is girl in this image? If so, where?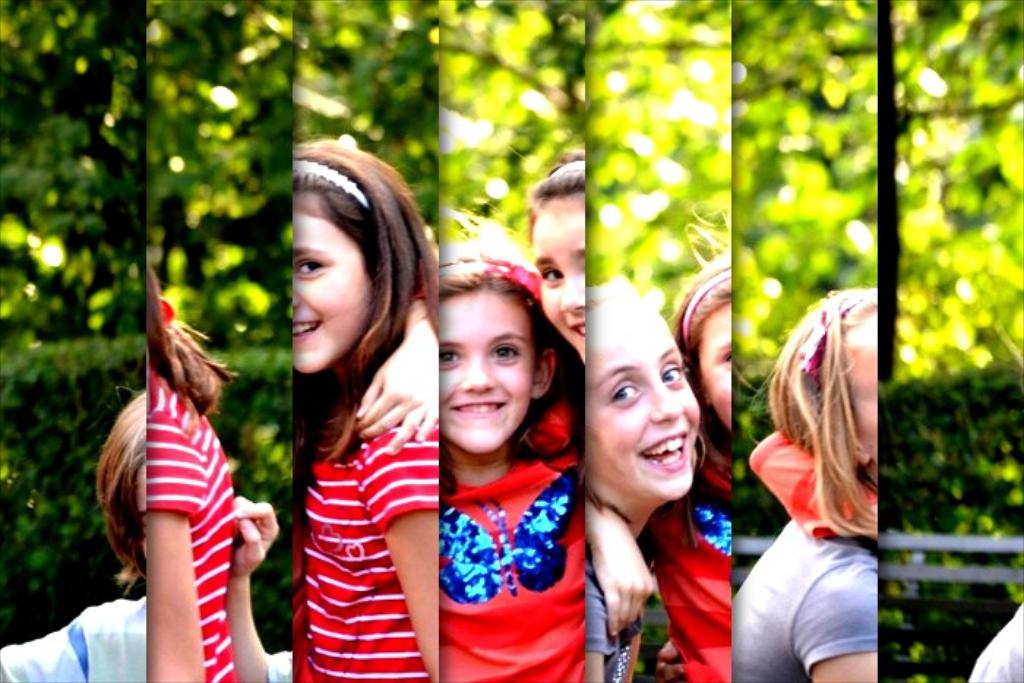
Yes, at rect(440, 209, 590, 682).
